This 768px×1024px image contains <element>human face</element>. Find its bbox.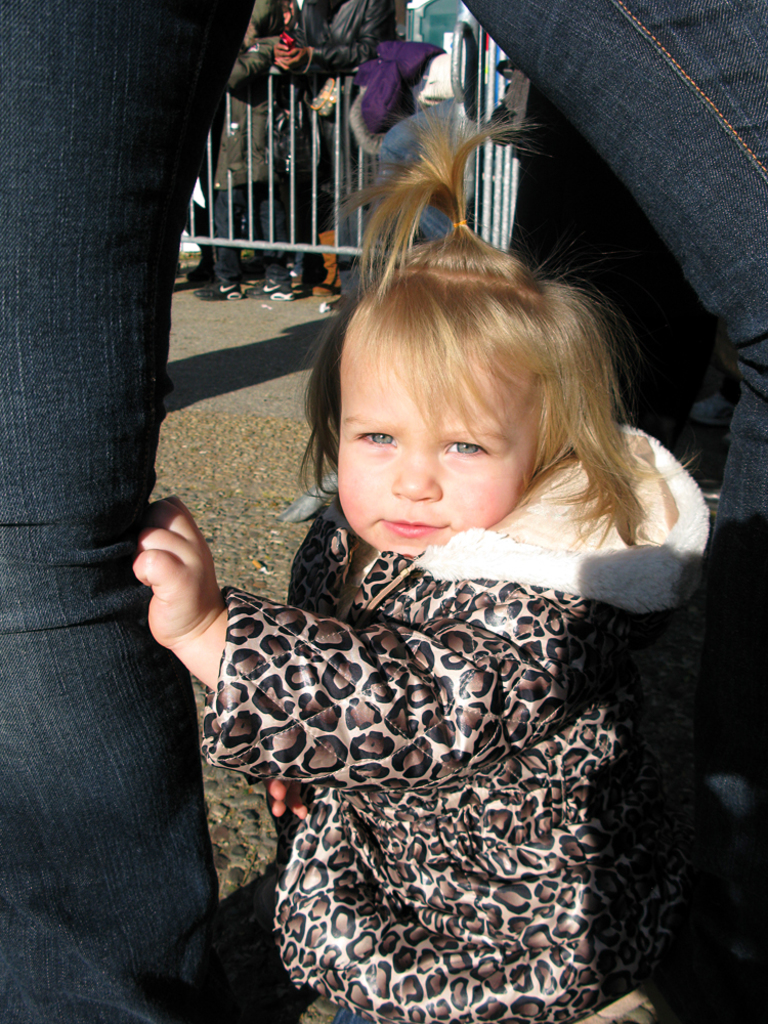
x1=336 y1=337 x2=540 y2=554.
